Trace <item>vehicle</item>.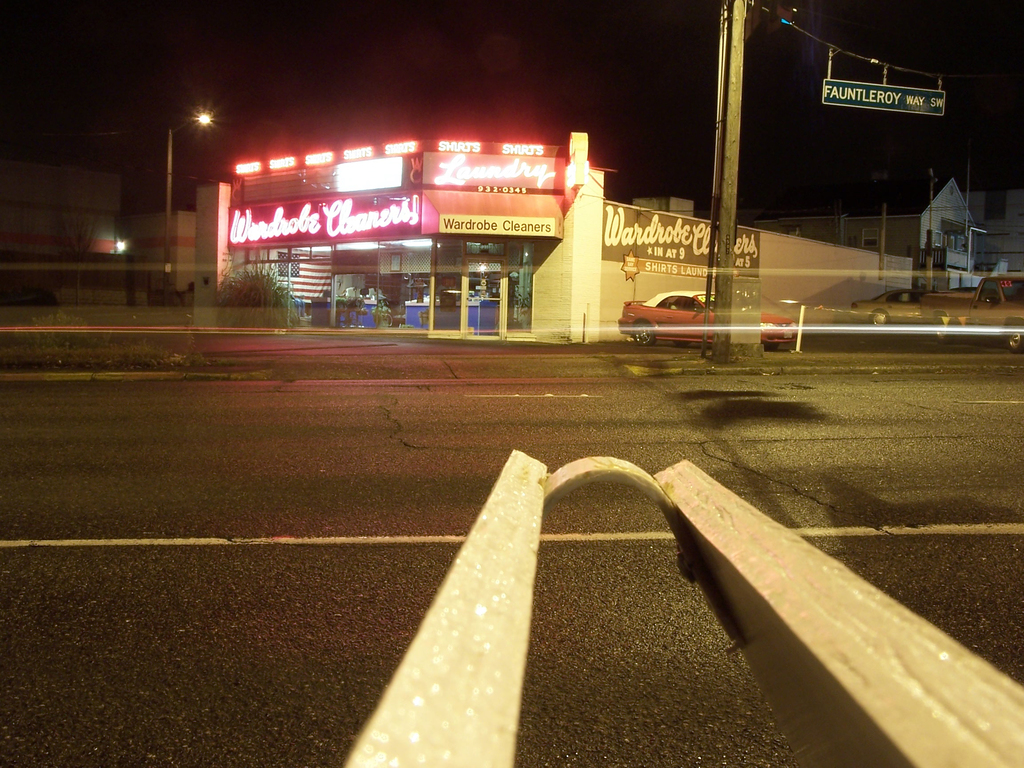
Traced to bbox=(616, 276, 776, 347).
